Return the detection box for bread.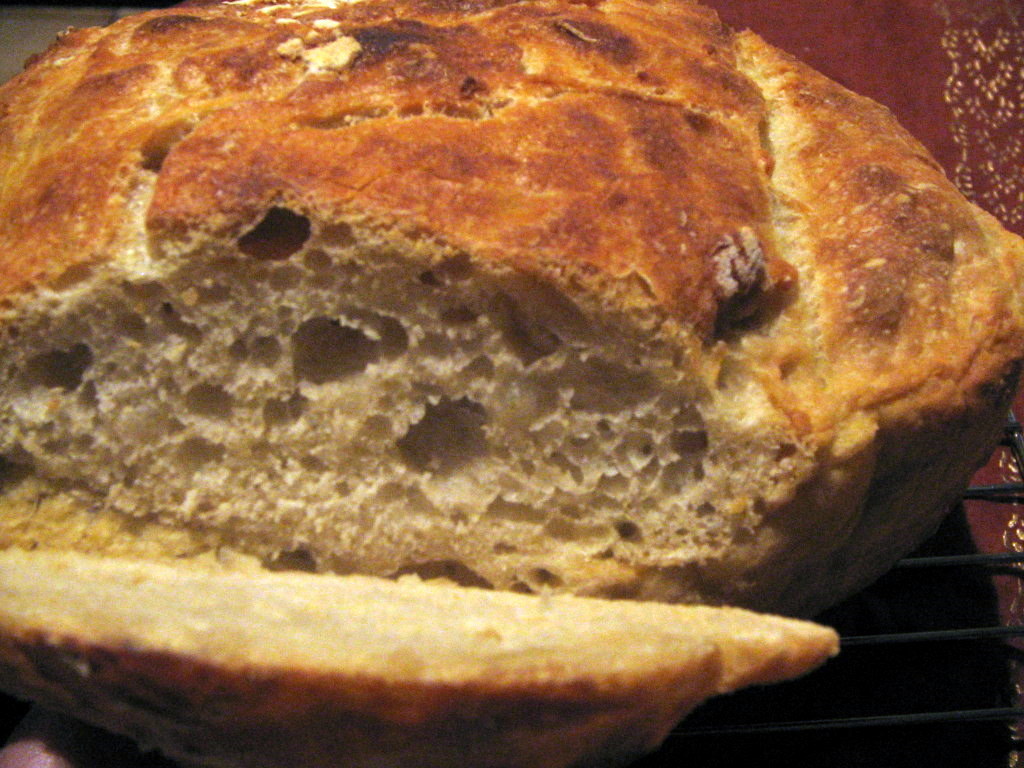
<region>0, 0, 992, 722</region>.
